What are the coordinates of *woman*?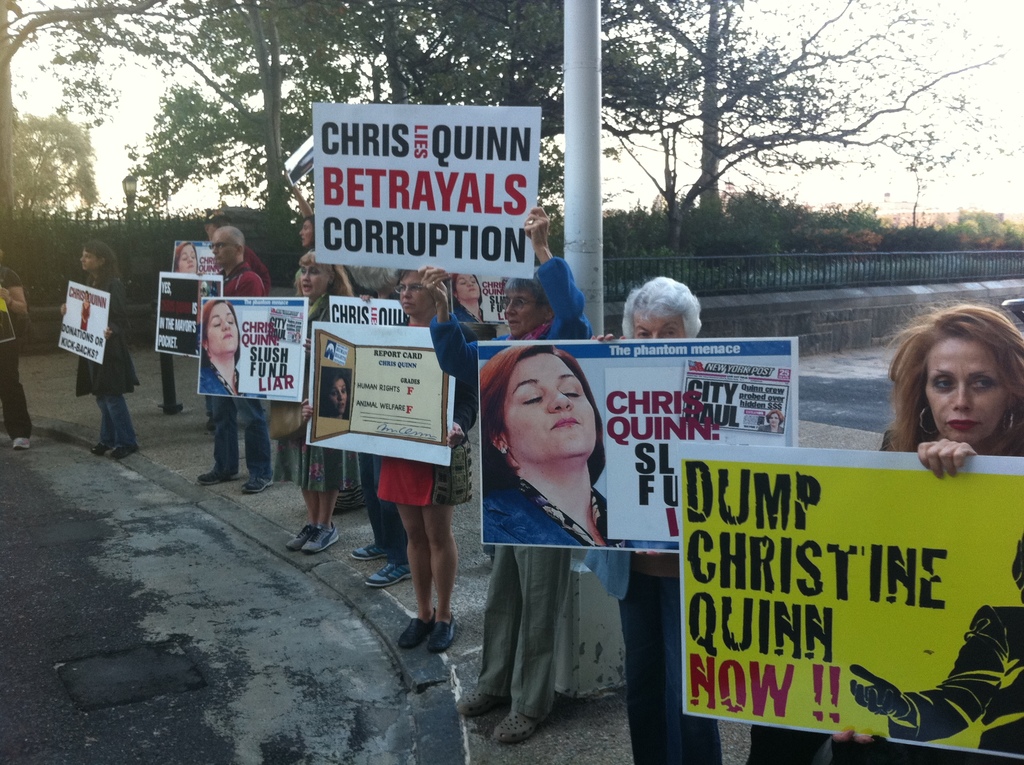
173/242/199/277.
